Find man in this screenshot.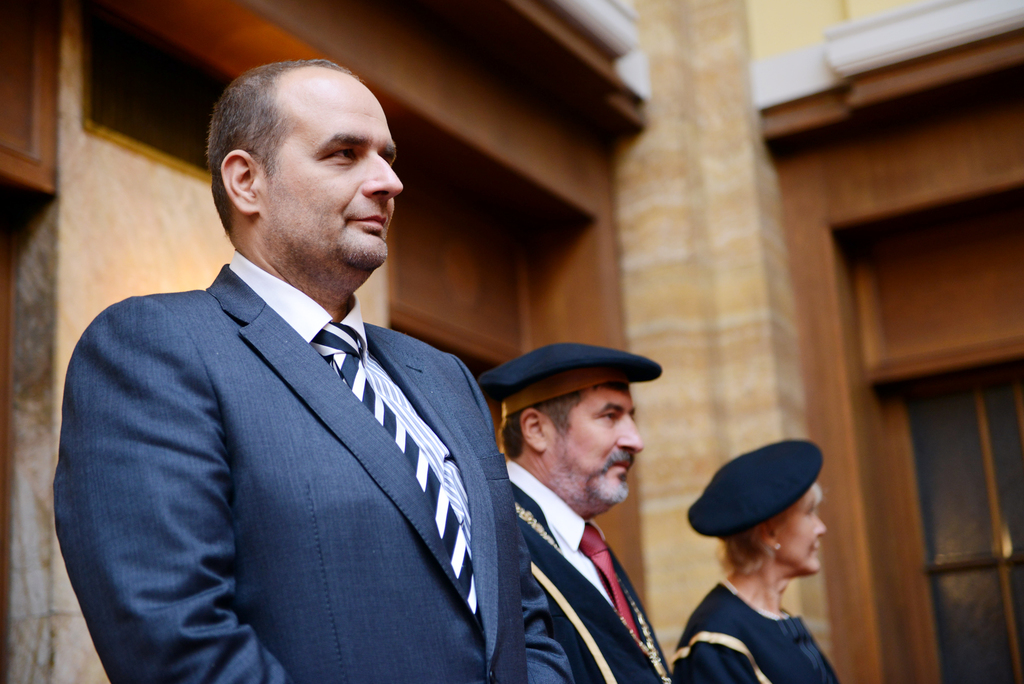
The bounding box for man is bbox(51, 58, 574, 683).
